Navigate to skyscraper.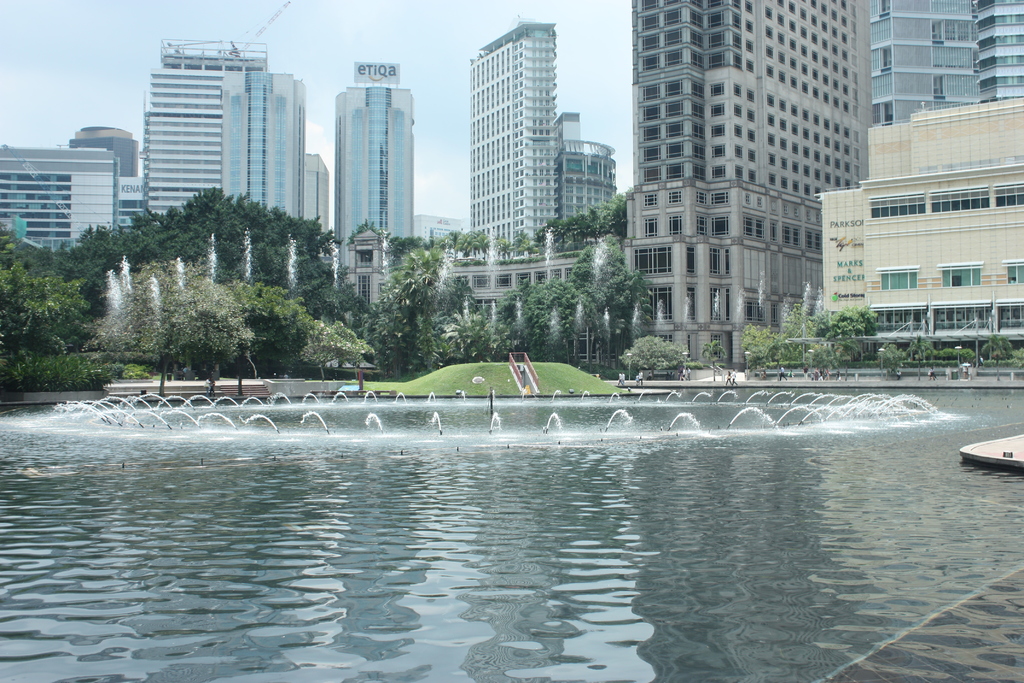
Navigation target: x1=72, y1=120, x2=140, y2=173.
